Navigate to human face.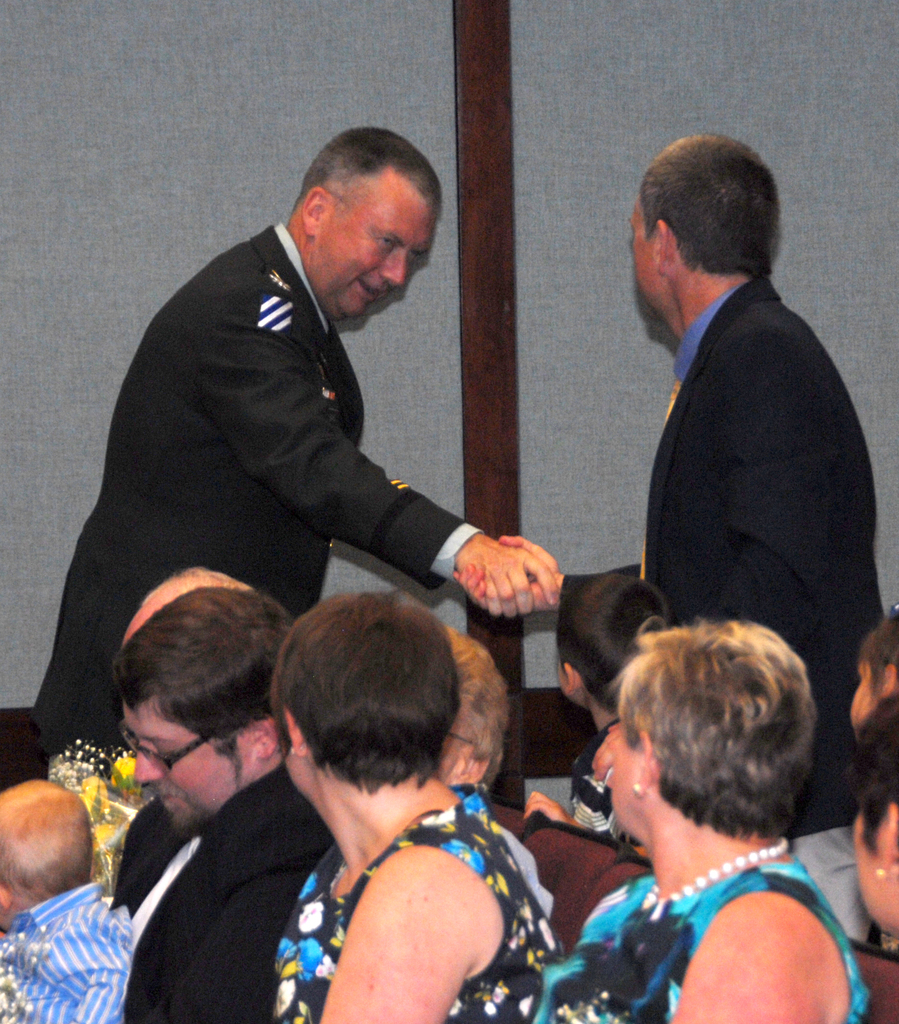
Navigation target: 320, 172, 432, 324.
